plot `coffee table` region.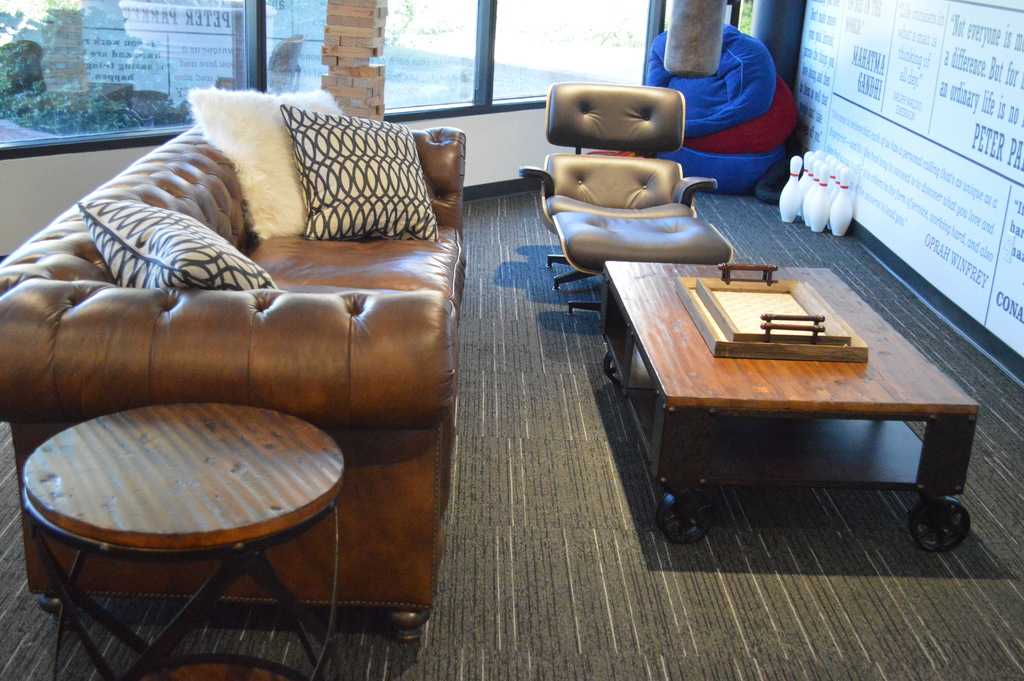
Plotted at BBox(599, 264, 976, 545).
